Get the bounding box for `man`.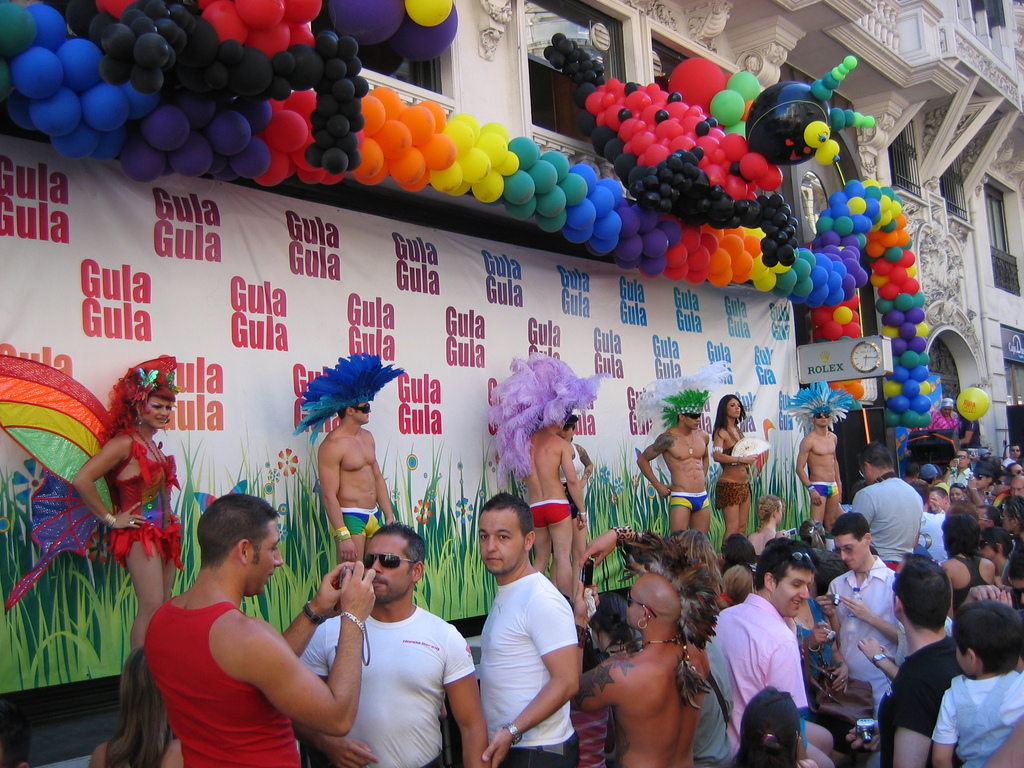
pyautogui.locateOnScreen(290, 519, 497, 767).
